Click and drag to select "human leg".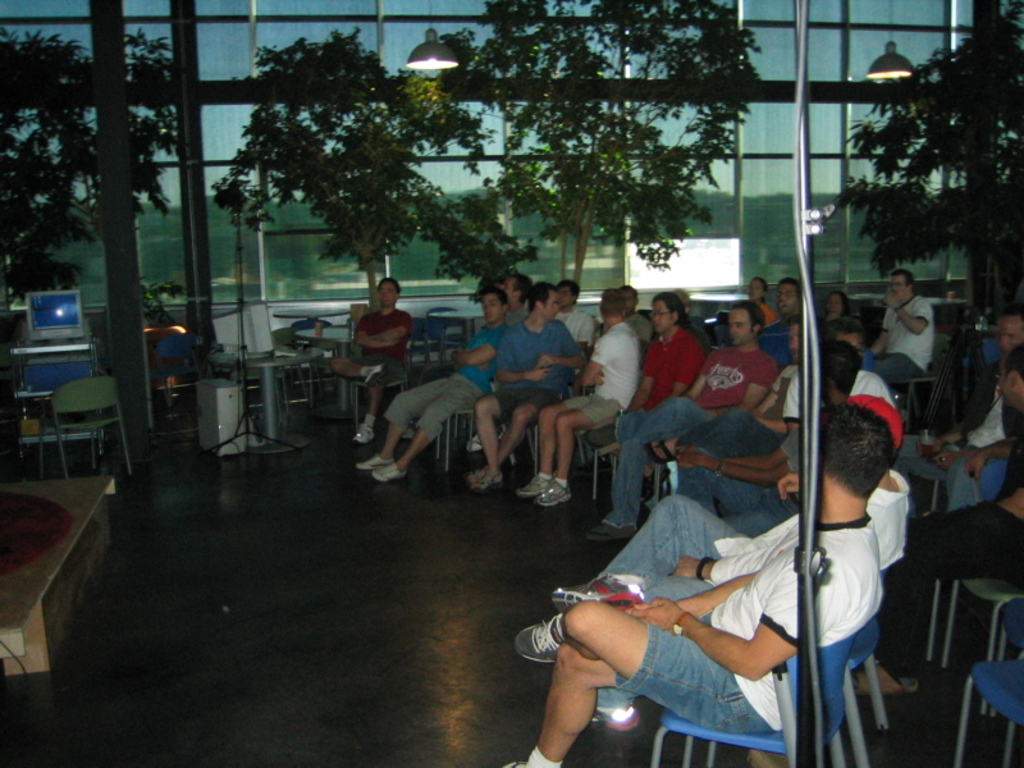
Selection: l=357, t=375, r=480, b=476.
